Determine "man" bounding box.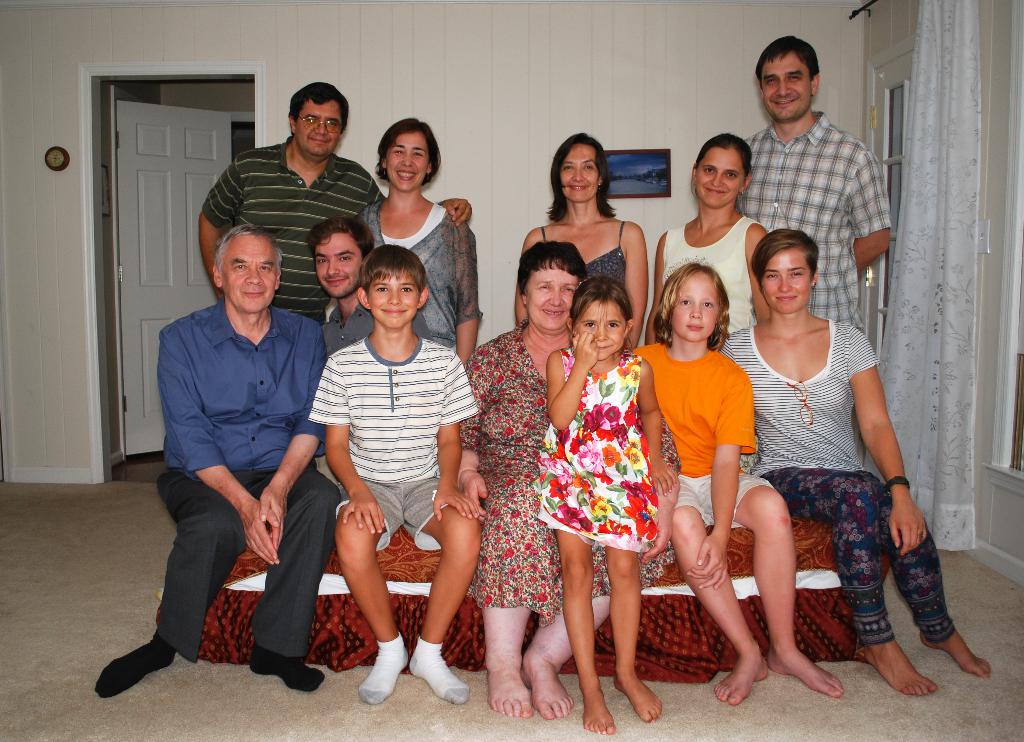
Determined: [left=739, top=32, right=890, bottom=327].
